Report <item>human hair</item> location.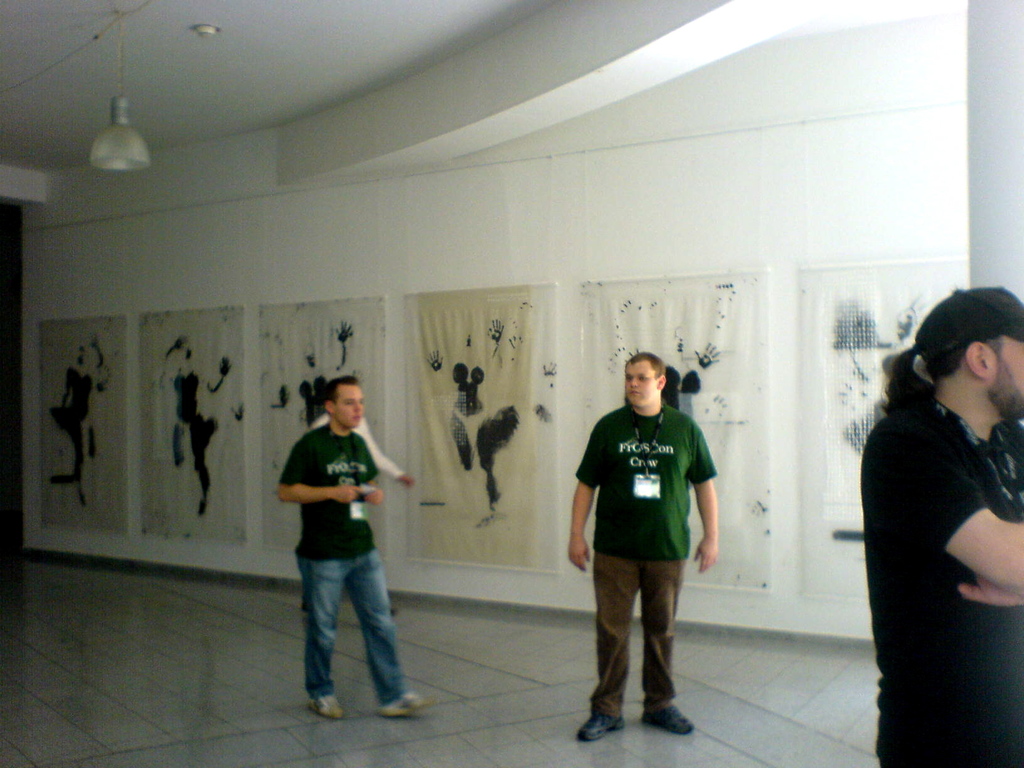
Report: [628, 353, 665, 378].
